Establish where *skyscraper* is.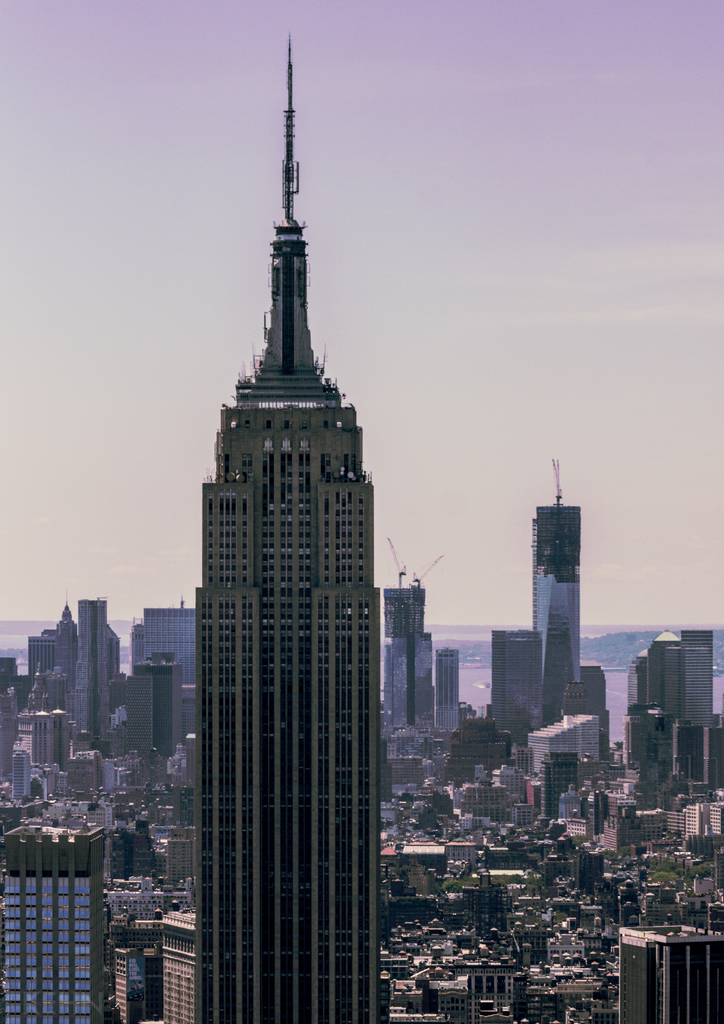
Established at box=[617, 920, 723, 1023].
